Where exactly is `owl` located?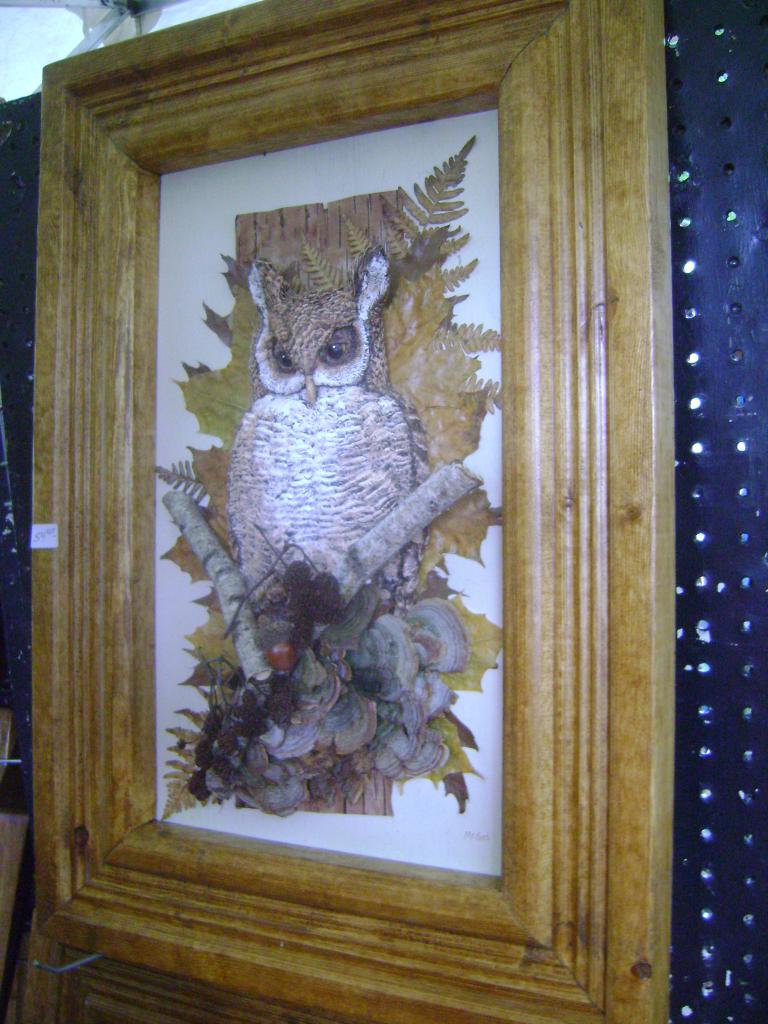
Its bounding box is 218,255,408,662.
